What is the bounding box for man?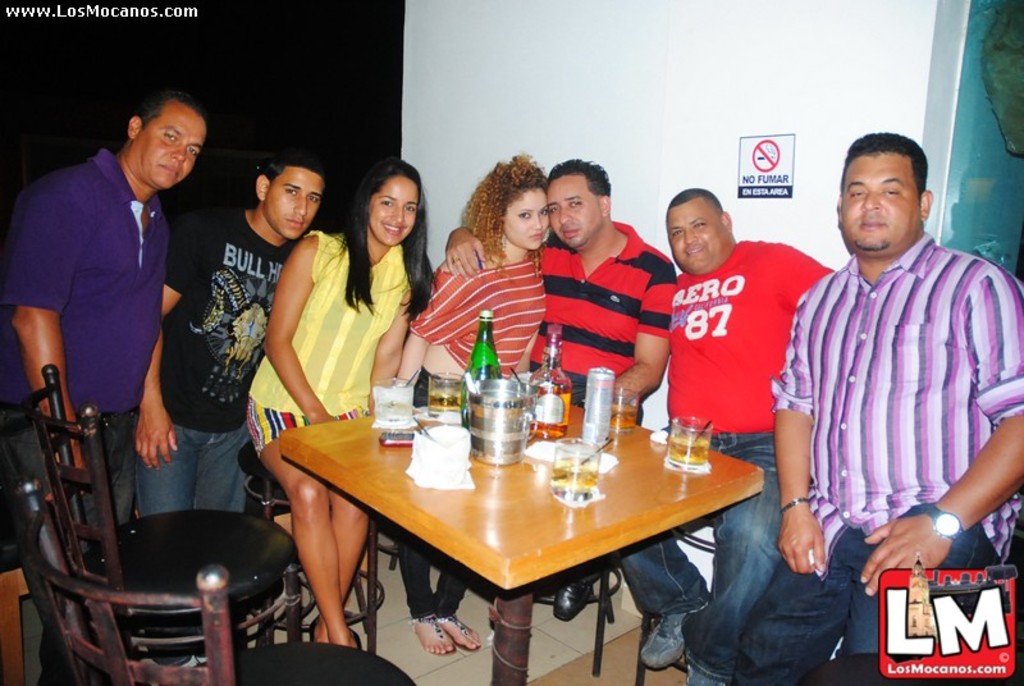
detection(0, 81, 216, 685).
